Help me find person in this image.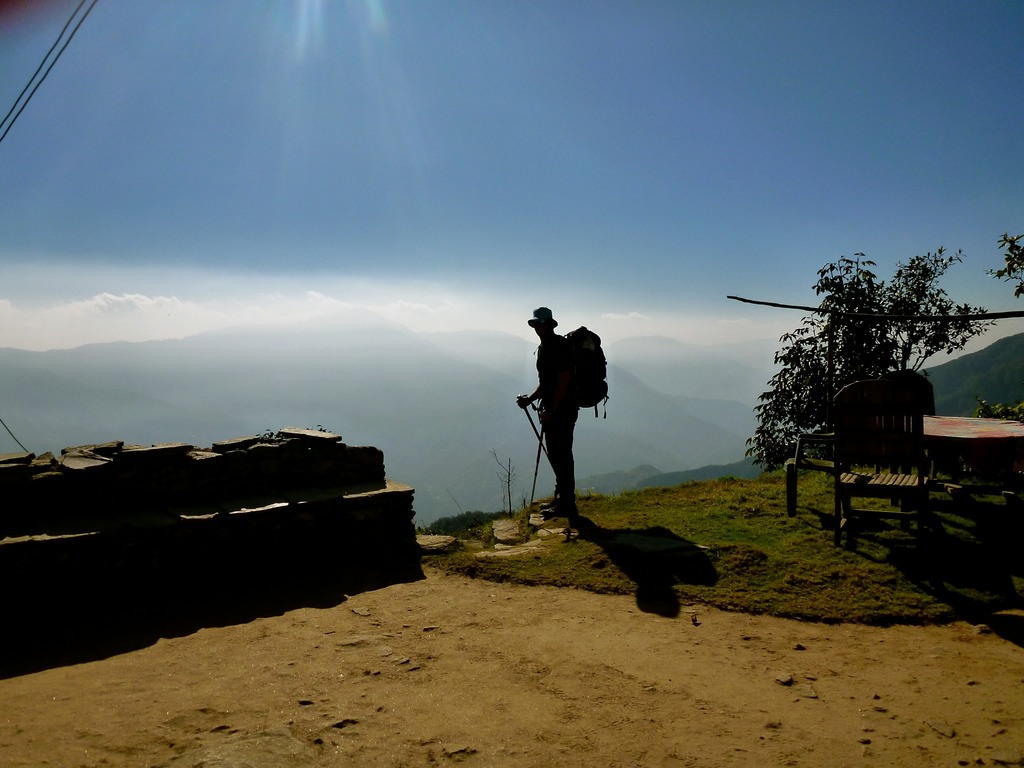
Found it: box(499, 308, 603, 569).
